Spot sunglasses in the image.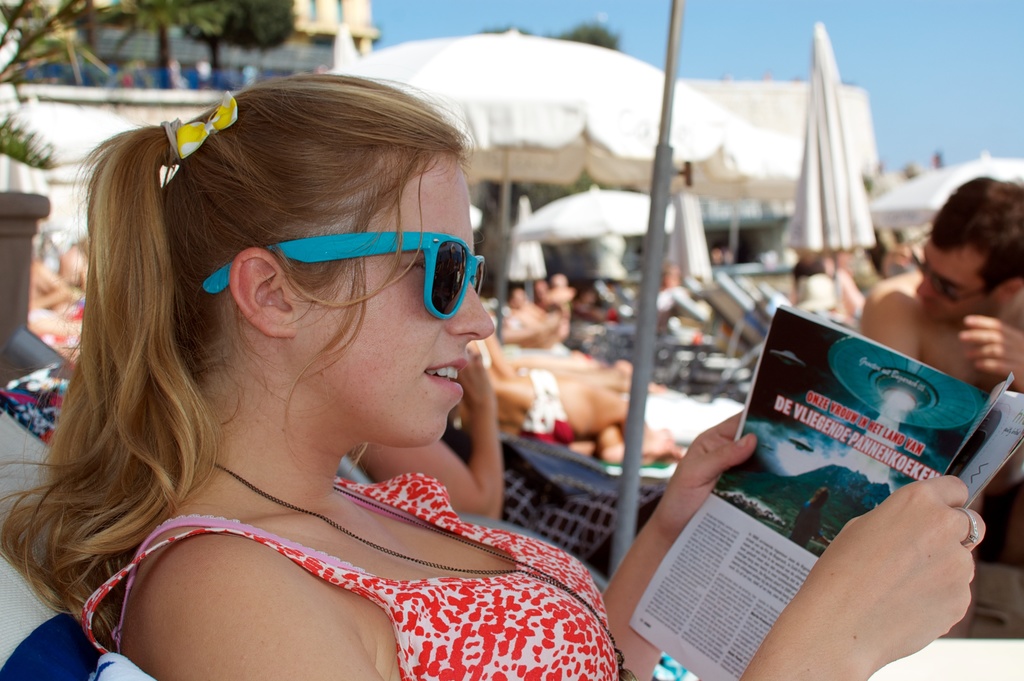
sunglasses found at 204 234 484 320.
